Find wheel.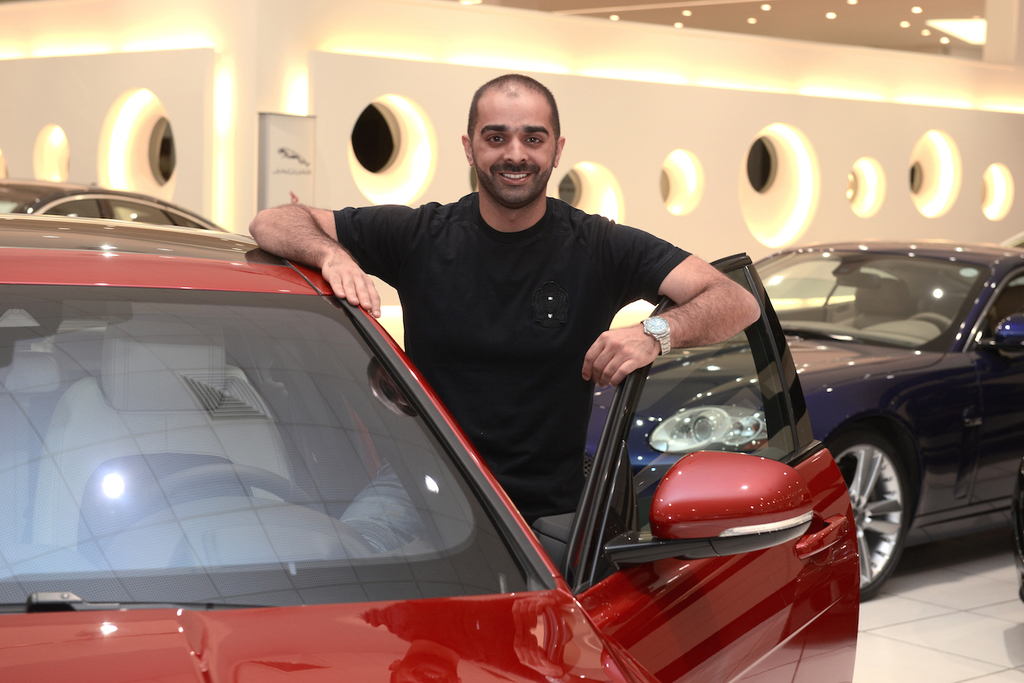
pyautogui.locateOnScreen(818, 428, 934, 585).
